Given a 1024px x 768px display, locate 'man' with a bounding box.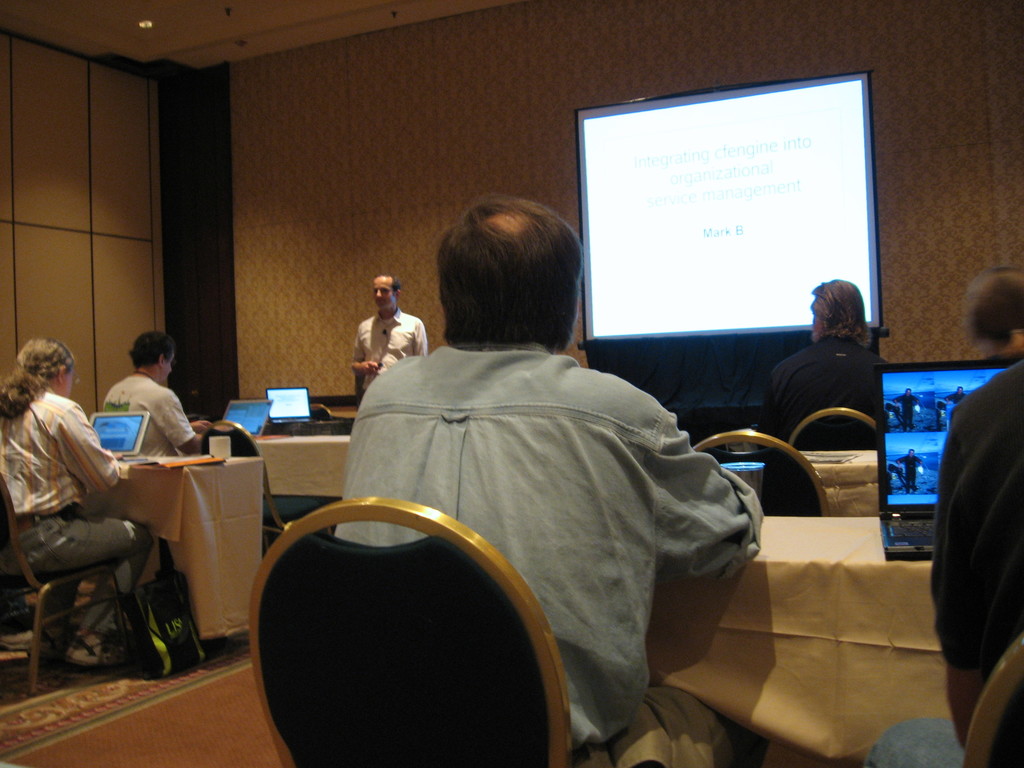
Located: bbox=[343, 205, 771, 739].
